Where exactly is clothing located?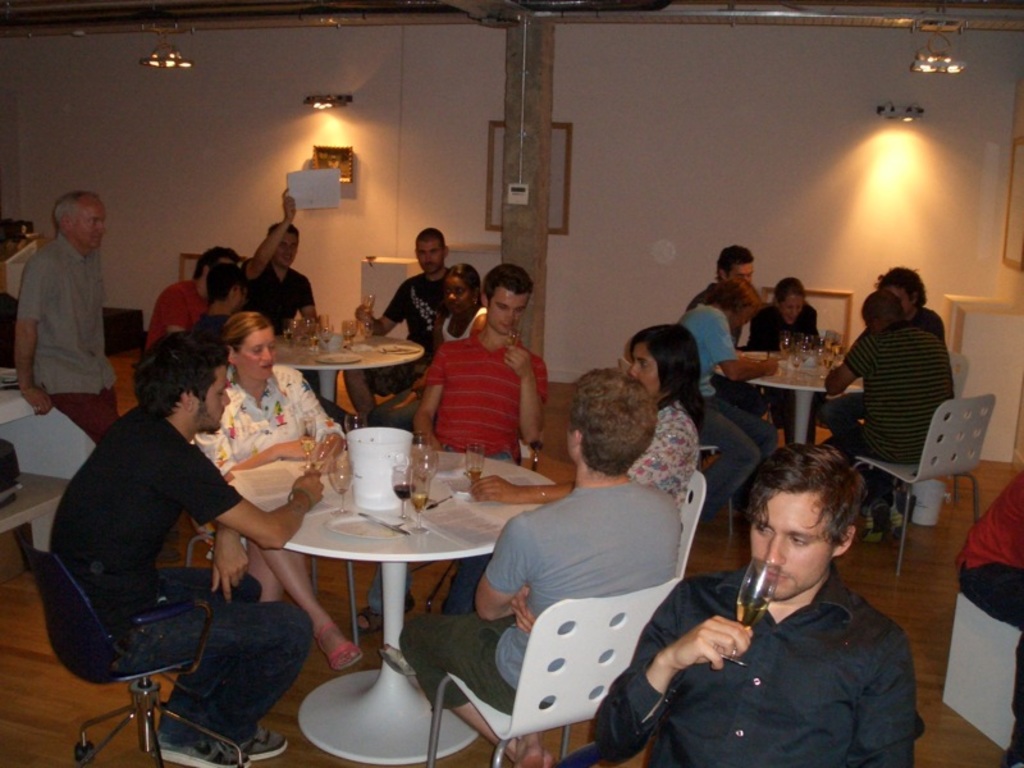
Its bounding box is Rect(44, 399, 314, 759).
